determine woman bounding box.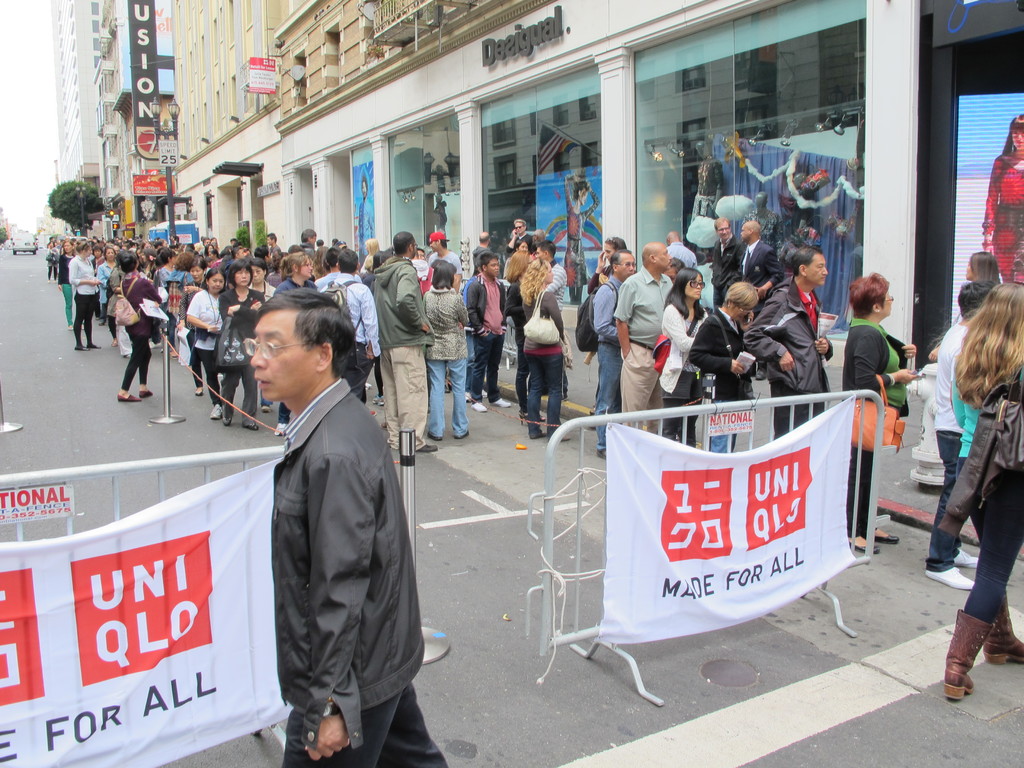
Determined: bbox=[980, 113, 1023, 277].
